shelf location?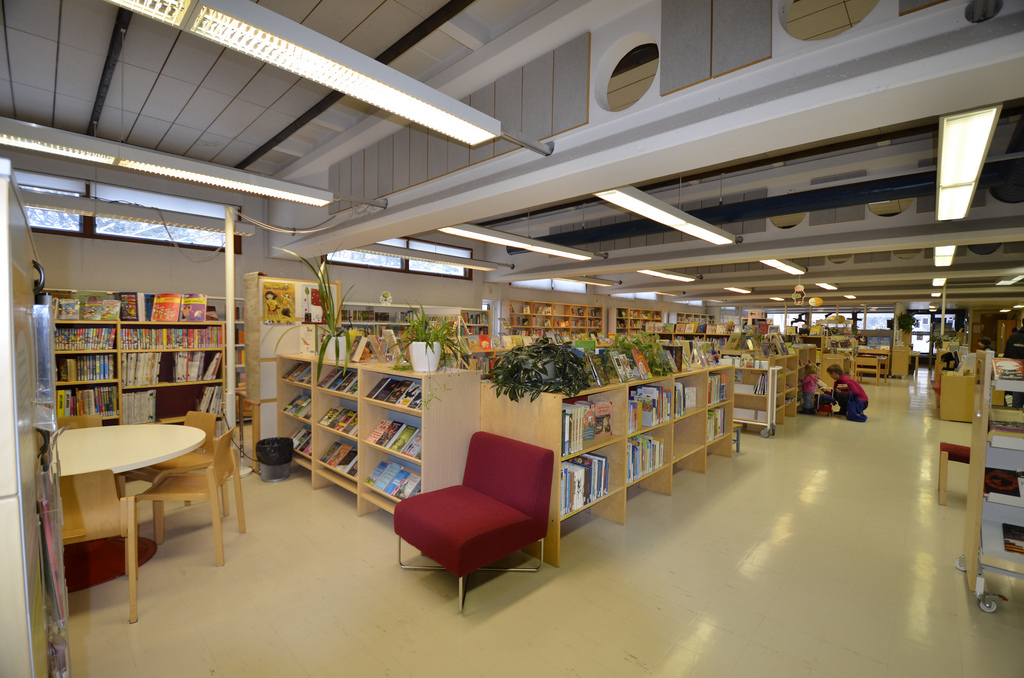
(671, 324, 727, 344)
